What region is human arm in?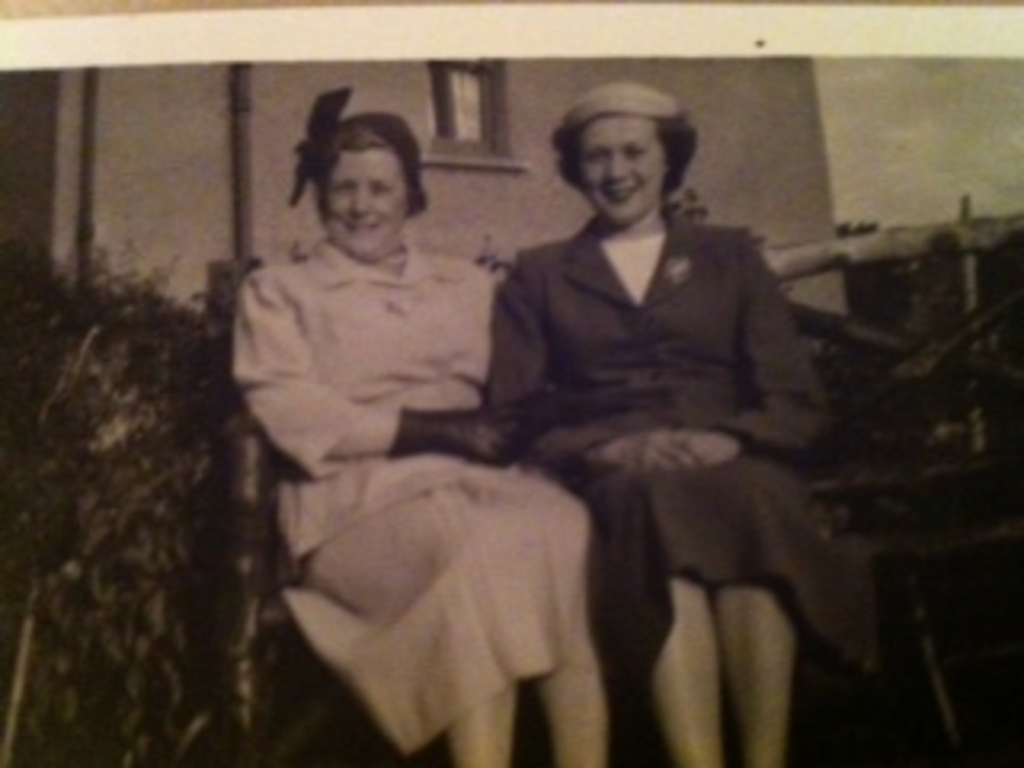
(653,237,845,470).
